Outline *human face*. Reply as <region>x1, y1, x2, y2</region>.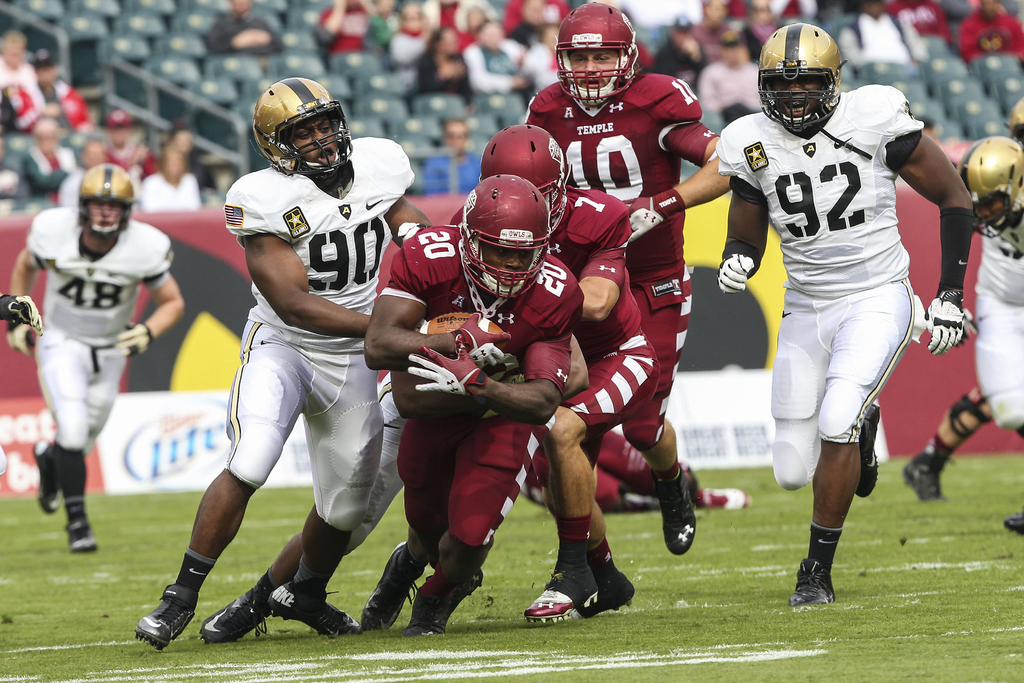
<region>568, 45, 618, 88</region>.
